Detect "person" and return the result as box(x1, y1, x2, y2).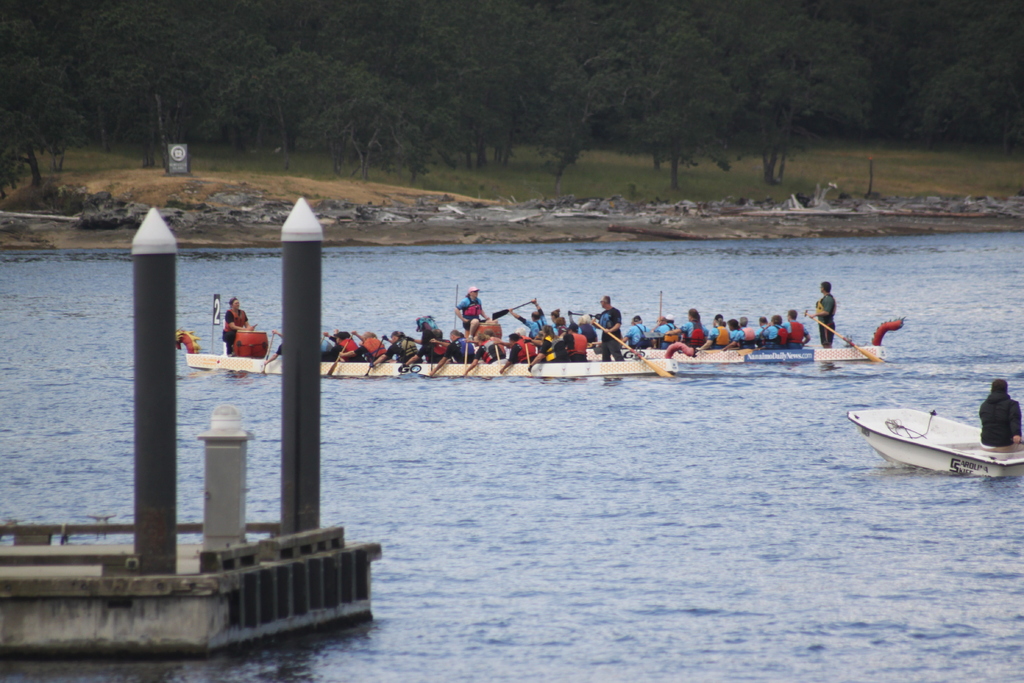
box(344, 331, 392, 361).
